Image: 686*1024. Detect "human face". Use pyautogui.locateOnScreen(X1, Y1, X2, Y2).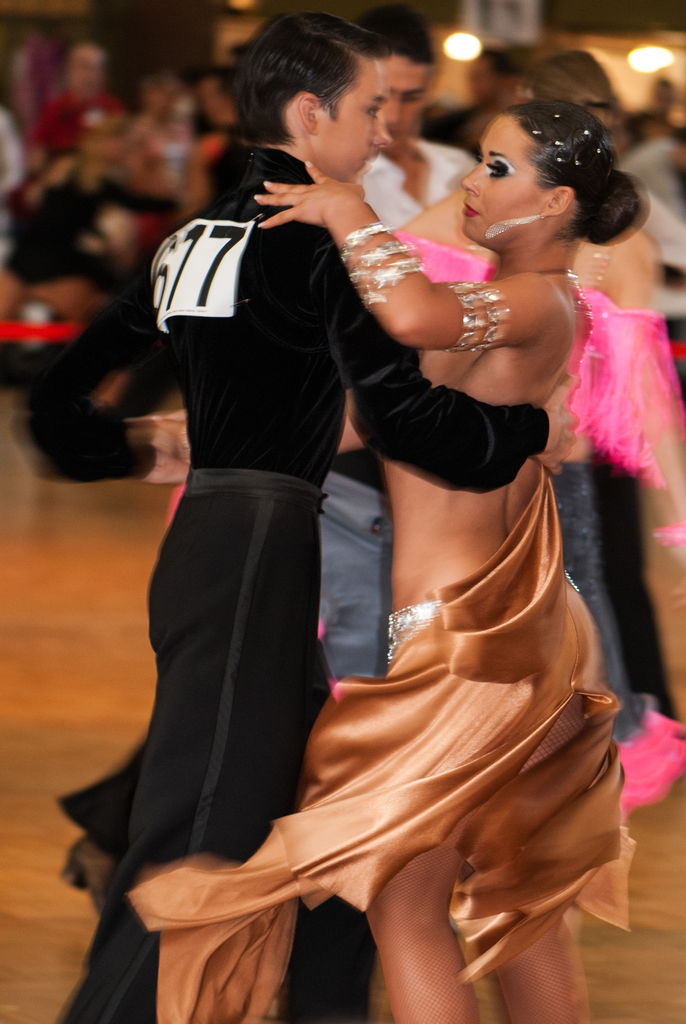
pyautogui.locateOnScreen(461, 114, 543, 241).
